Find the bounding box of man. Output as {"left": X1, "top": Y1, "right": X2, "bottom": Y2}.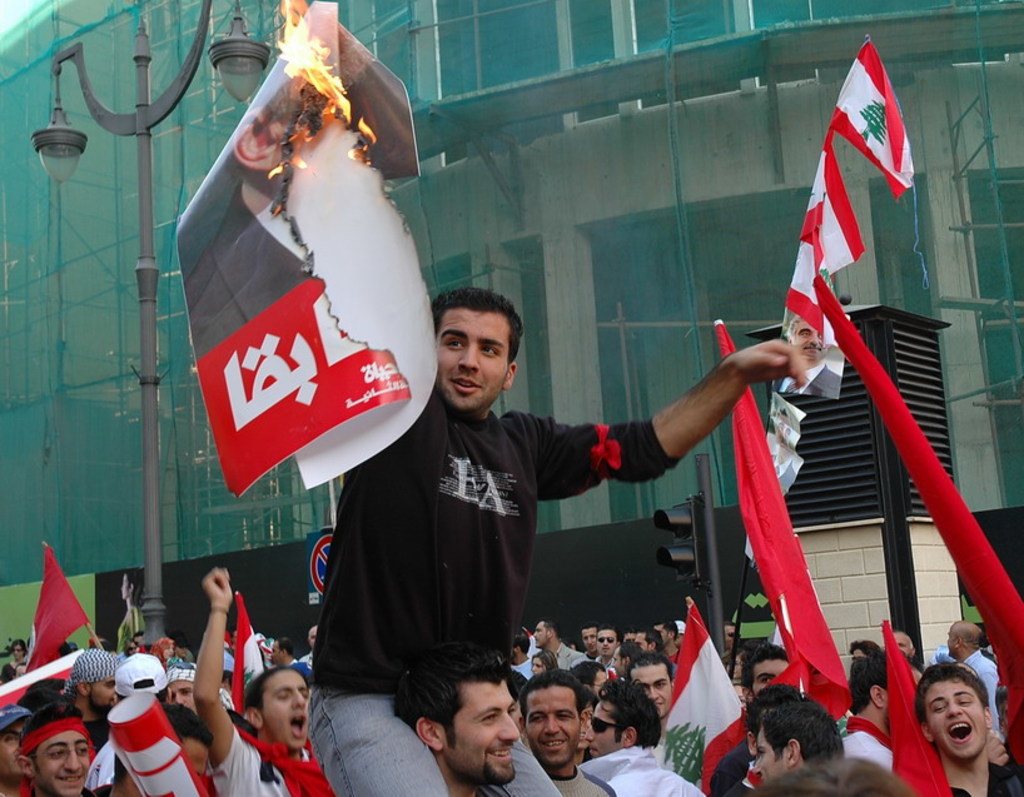
{"left": 516, "top": 671, "right": 613, "bottom": 796}.
